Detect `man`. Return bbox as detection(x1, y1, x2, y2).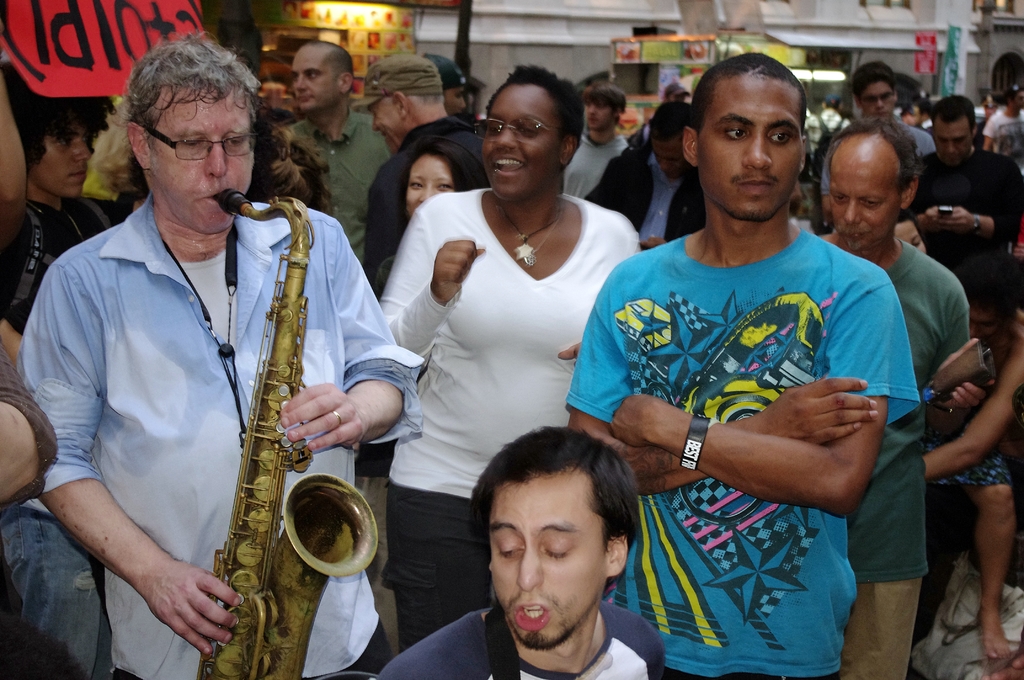
detection(274, 36, 396, 293).
